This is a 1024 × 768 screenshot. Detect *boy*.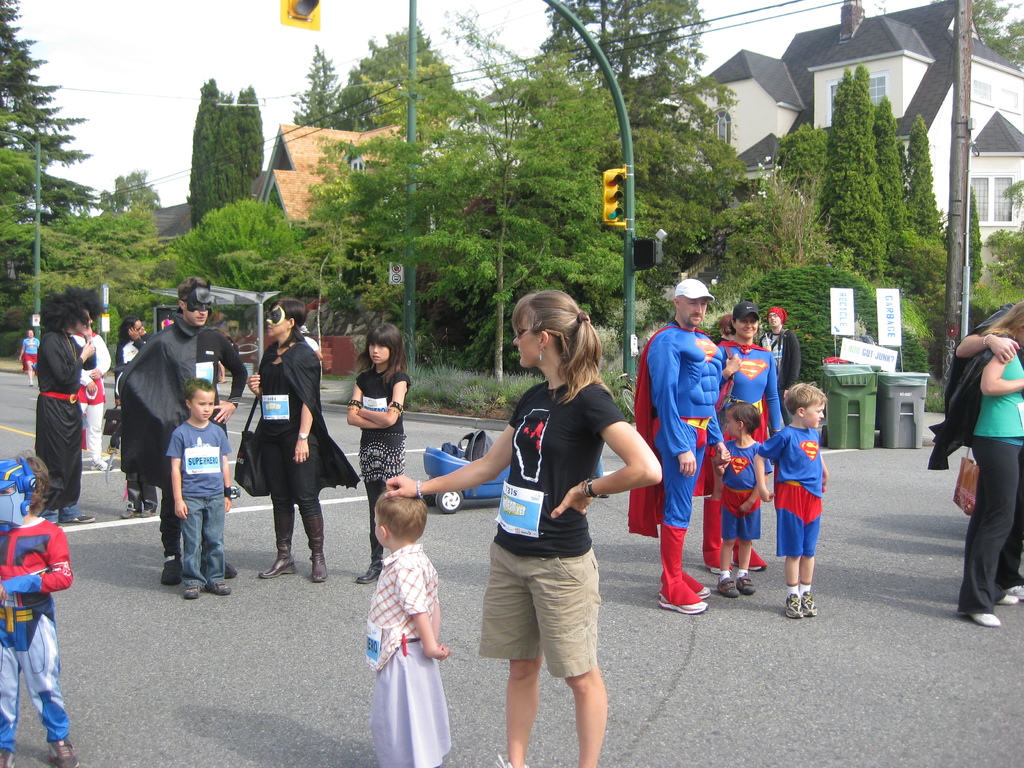
bbox=[0, 449, 81, 767].
